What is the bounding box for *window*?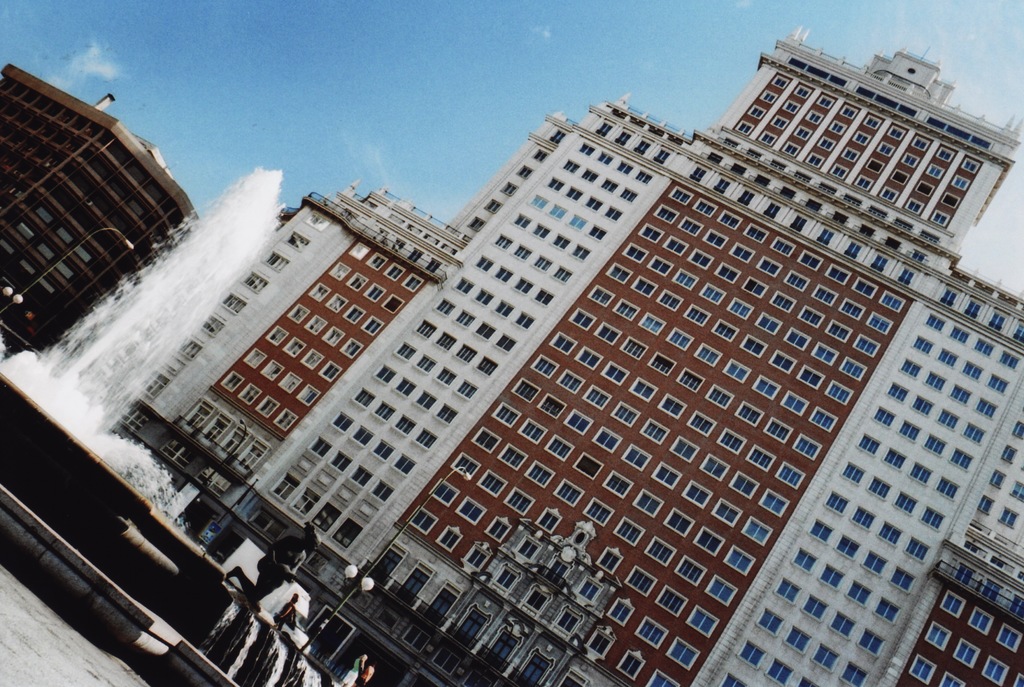
select_region(244, 348, 265, 366).
